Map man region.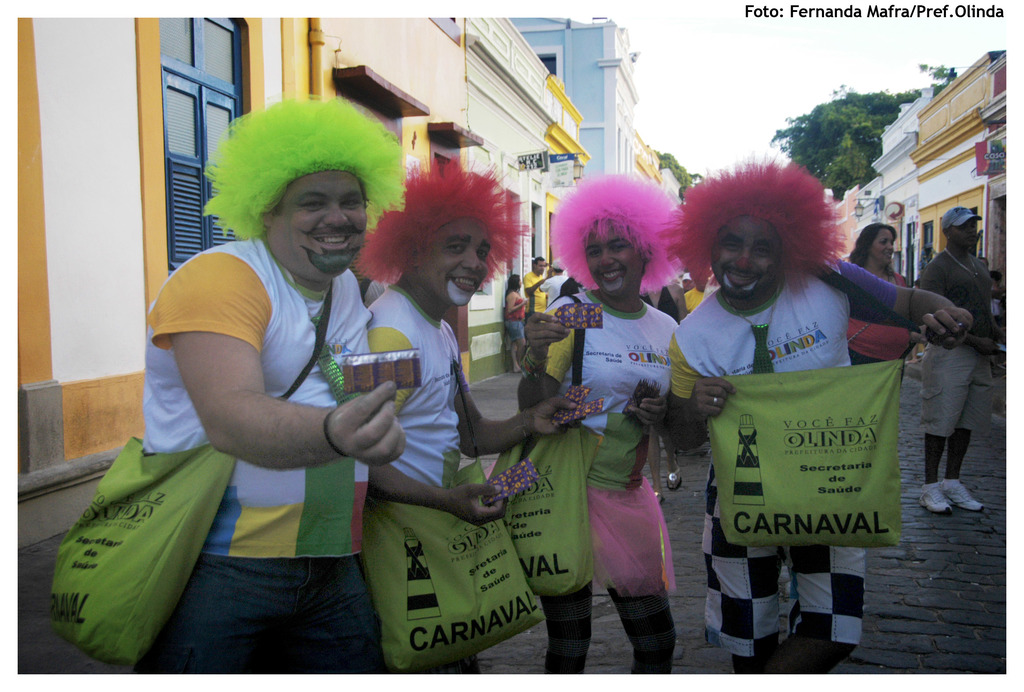
Mapped to 678, 271, 696, 296.
